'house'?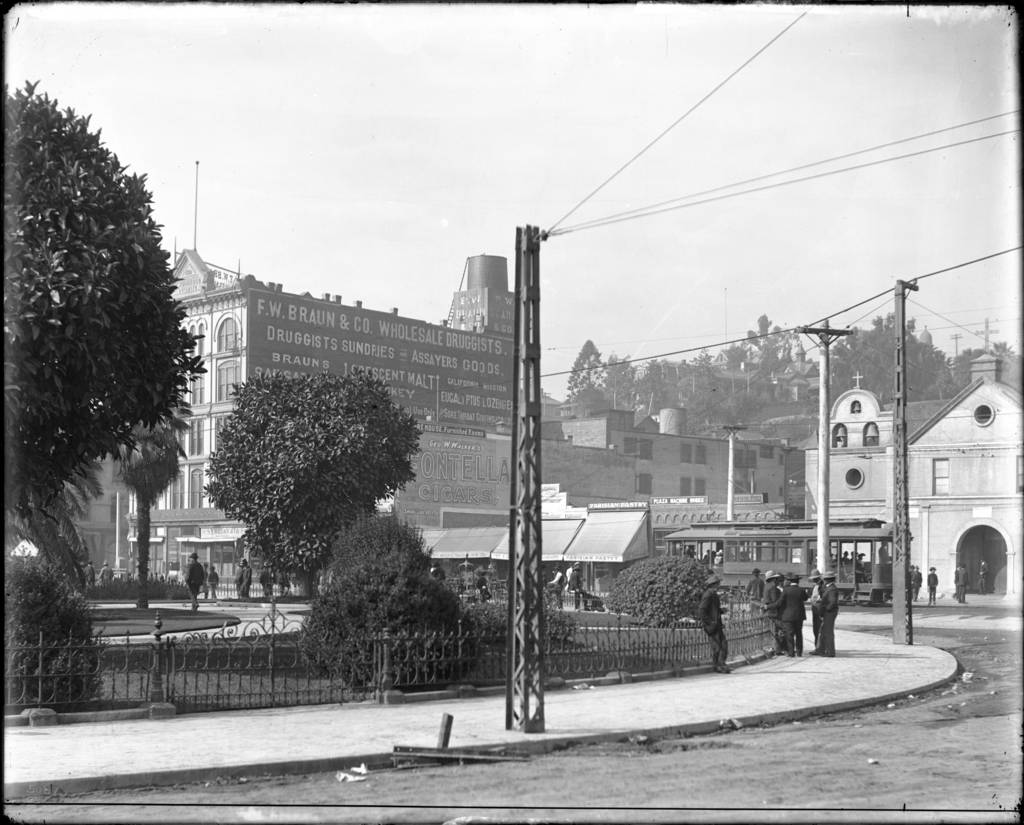
box=[75, 250, 523, 581]
